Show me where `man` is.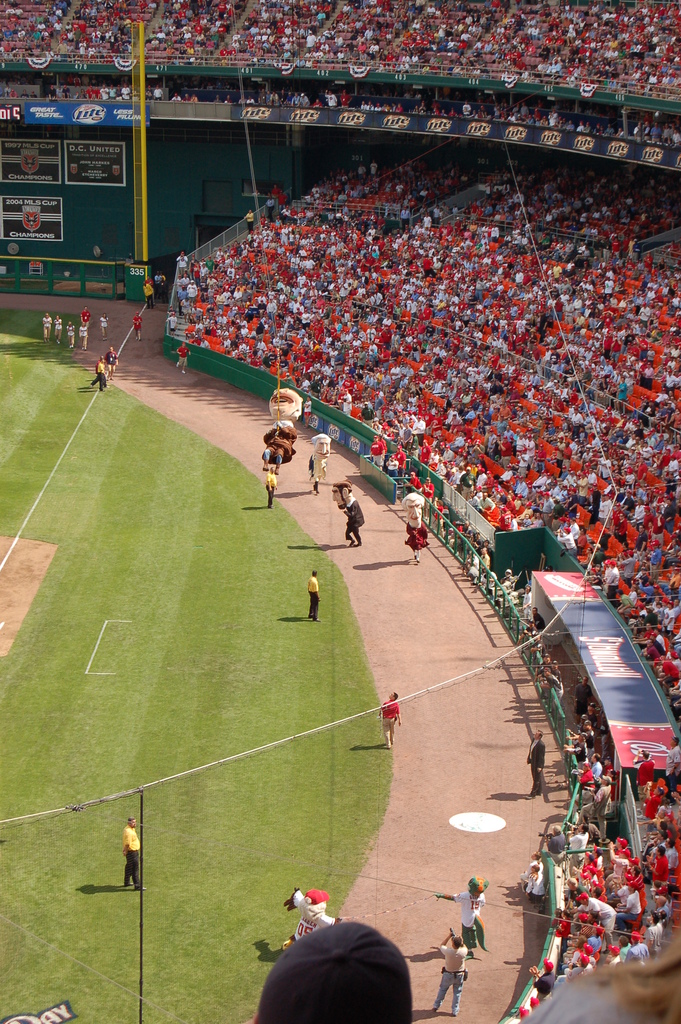
`man` is at [500,567,519,588].
